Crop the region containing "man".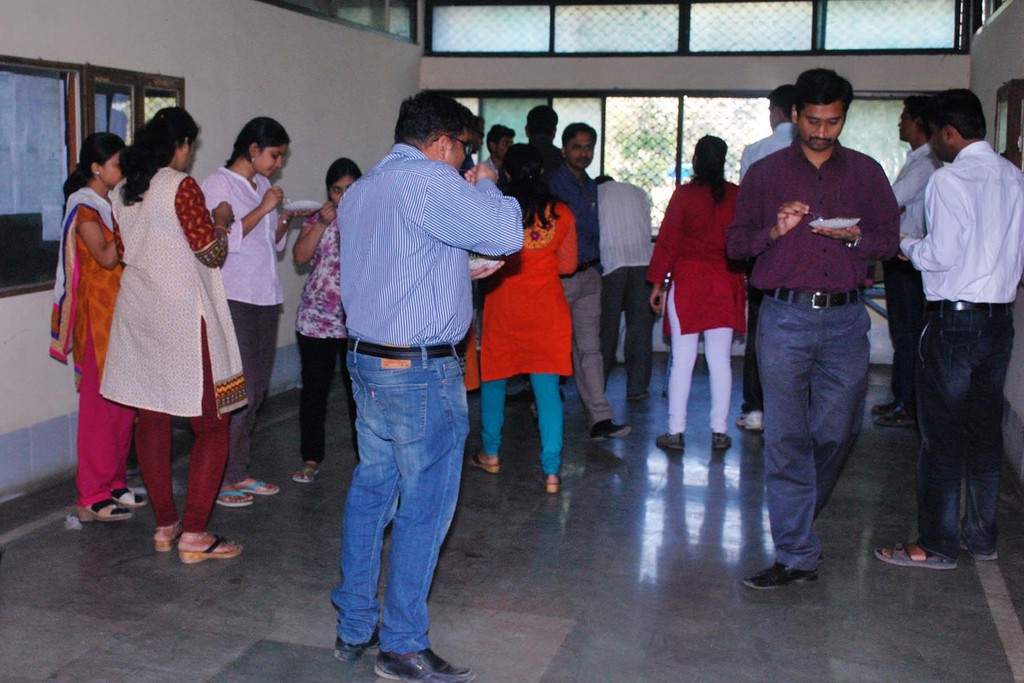
Crop region: region(472, 120, 516, 192).
